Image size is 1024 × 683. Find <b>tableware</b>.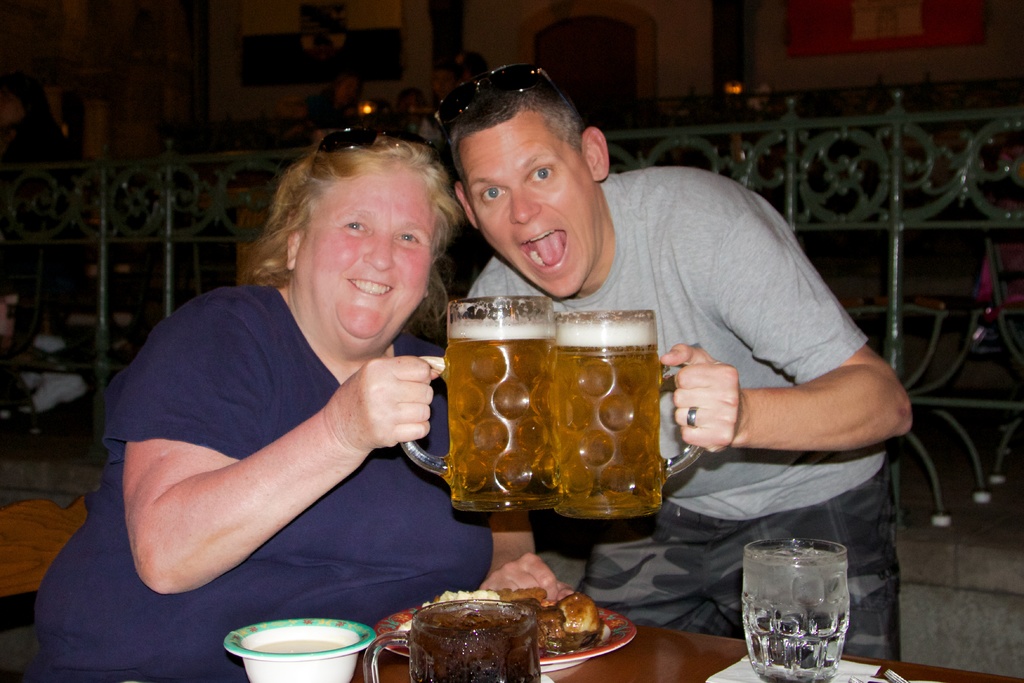
l=880, t=666, r=913, b=682.
